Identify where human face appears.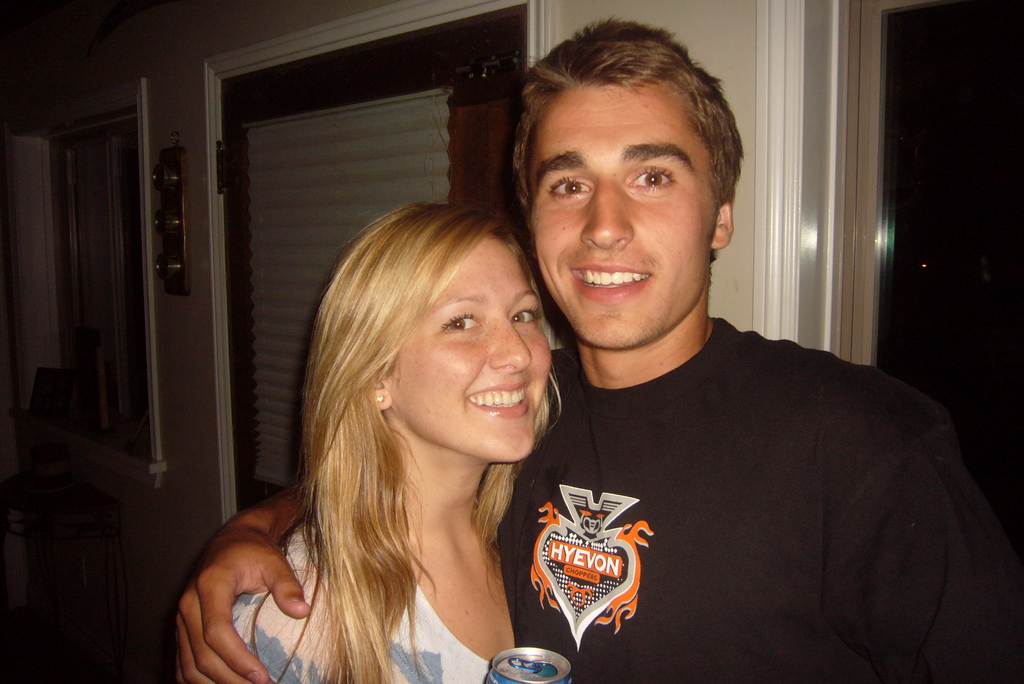
Appears at (left=533, top=88, right=719, bottom=346).
